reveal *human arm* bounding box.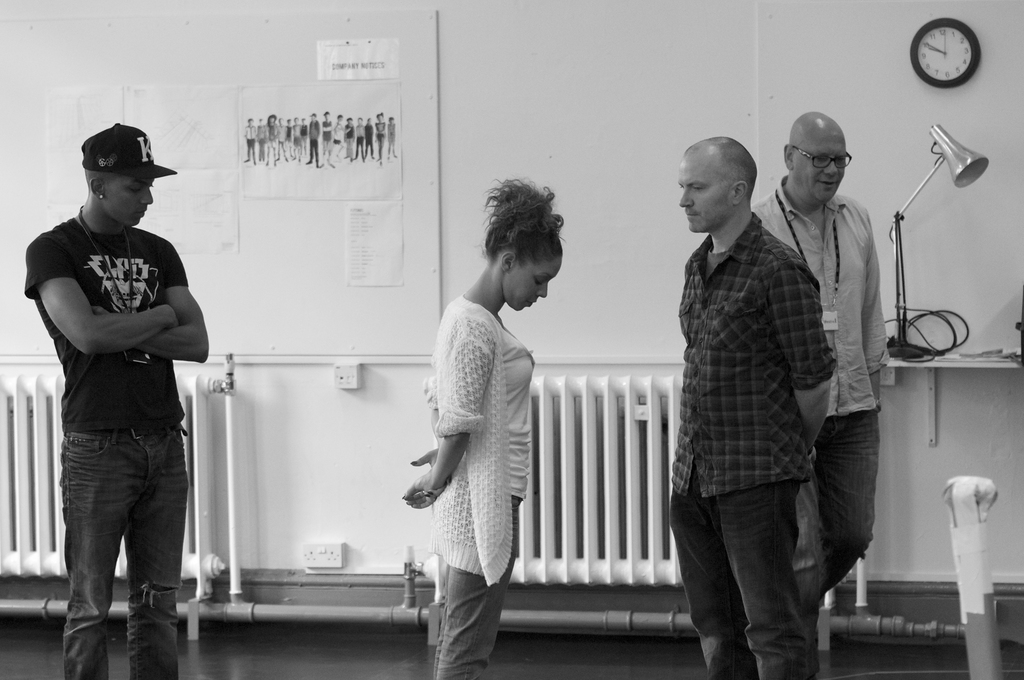
Revealed: {"x1": 853, "y1": 200, "x2": 900, "y2": 432}.
